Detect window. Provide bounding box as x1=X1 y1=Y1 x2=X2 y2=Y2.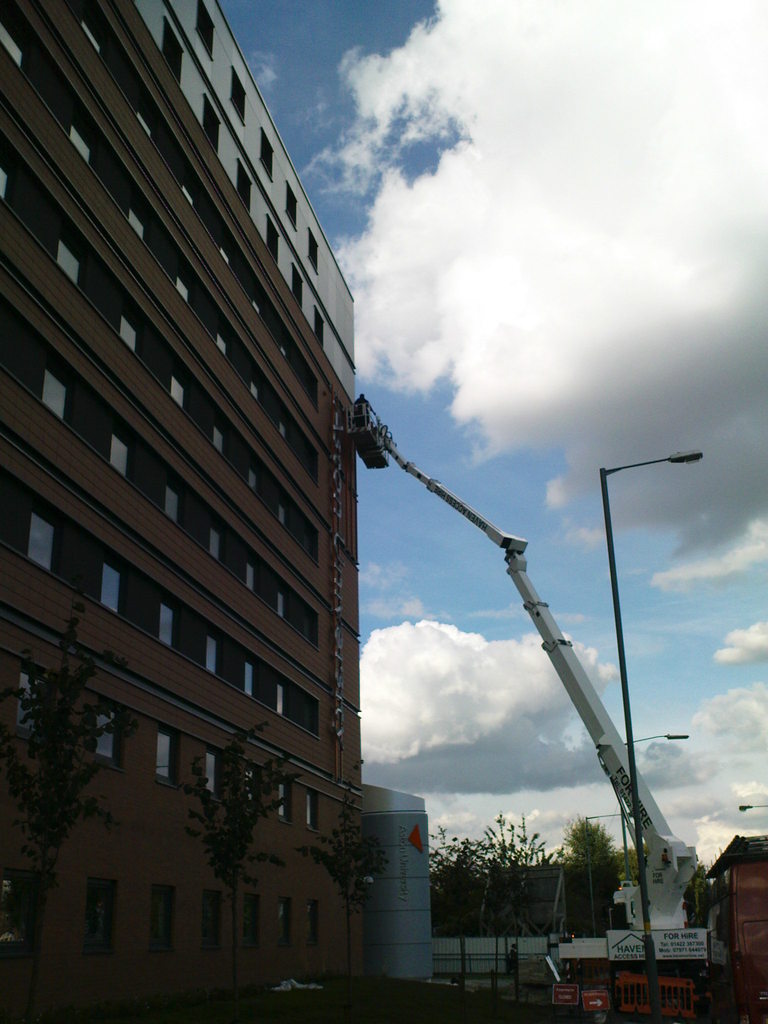
x1=149 y1=886 x2=173 y2=948.
